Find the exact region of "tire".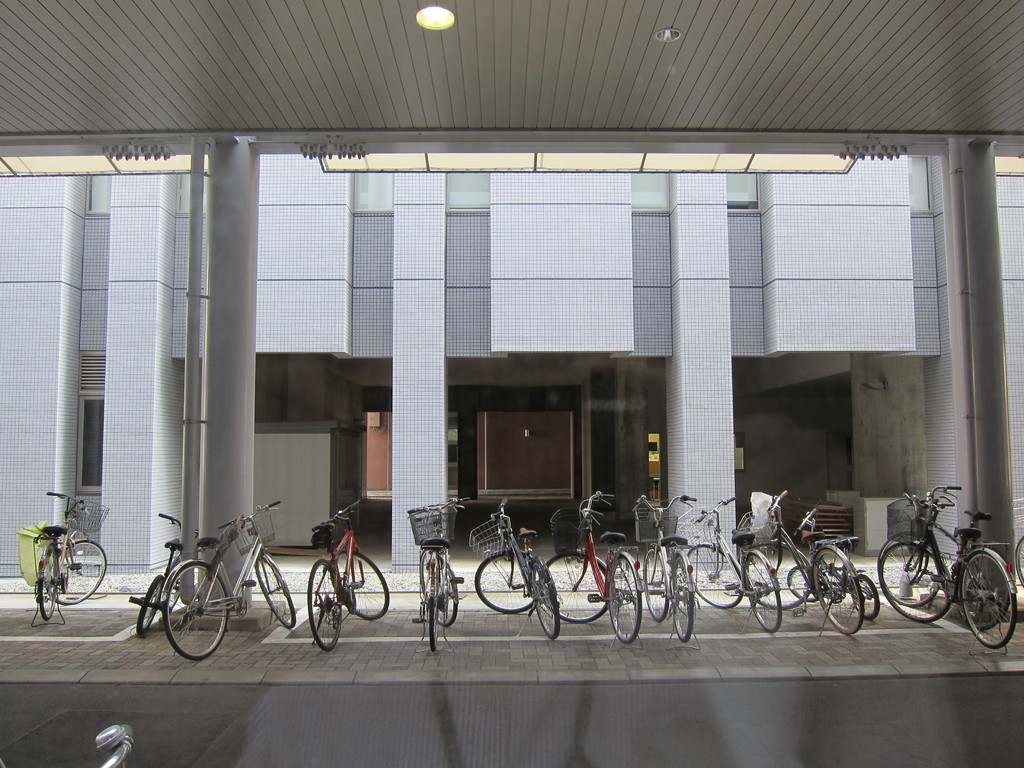
Exact region: 55:540:108:607.
